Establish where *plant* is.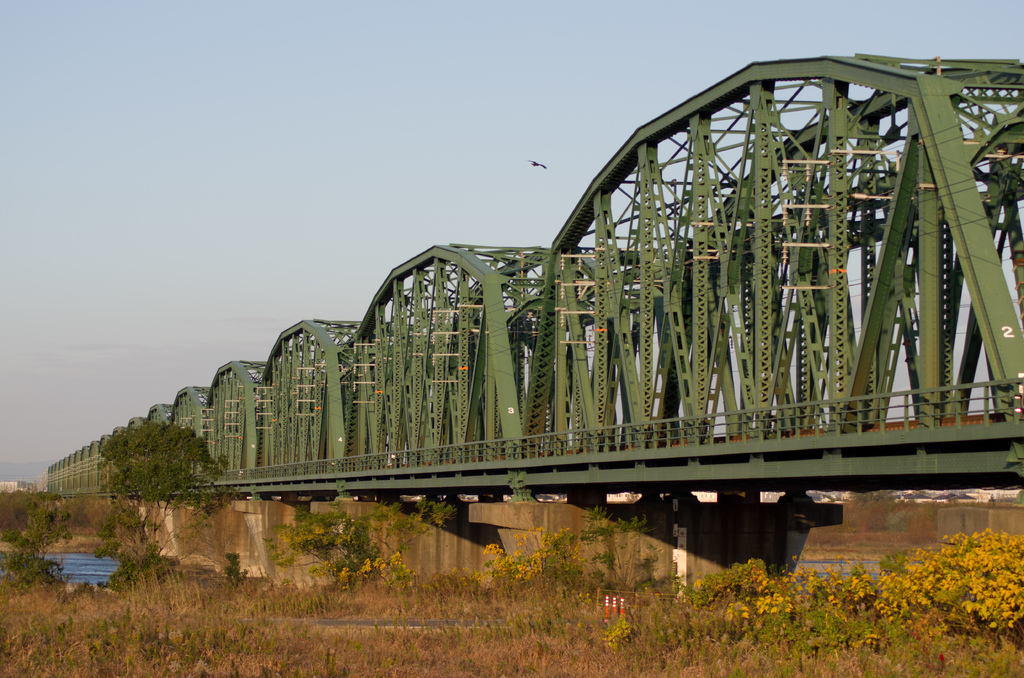
Established at x1=556, y1=552, x2=721, y2=677.
